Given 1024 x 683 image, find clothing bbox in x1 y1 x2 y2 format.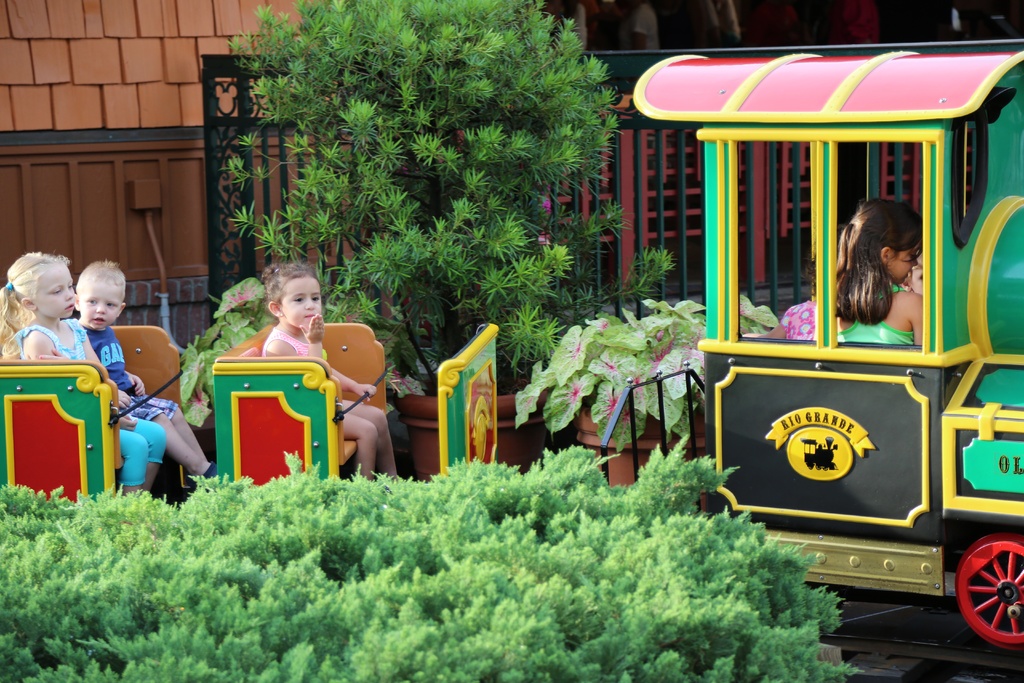
9 321 163 490.
